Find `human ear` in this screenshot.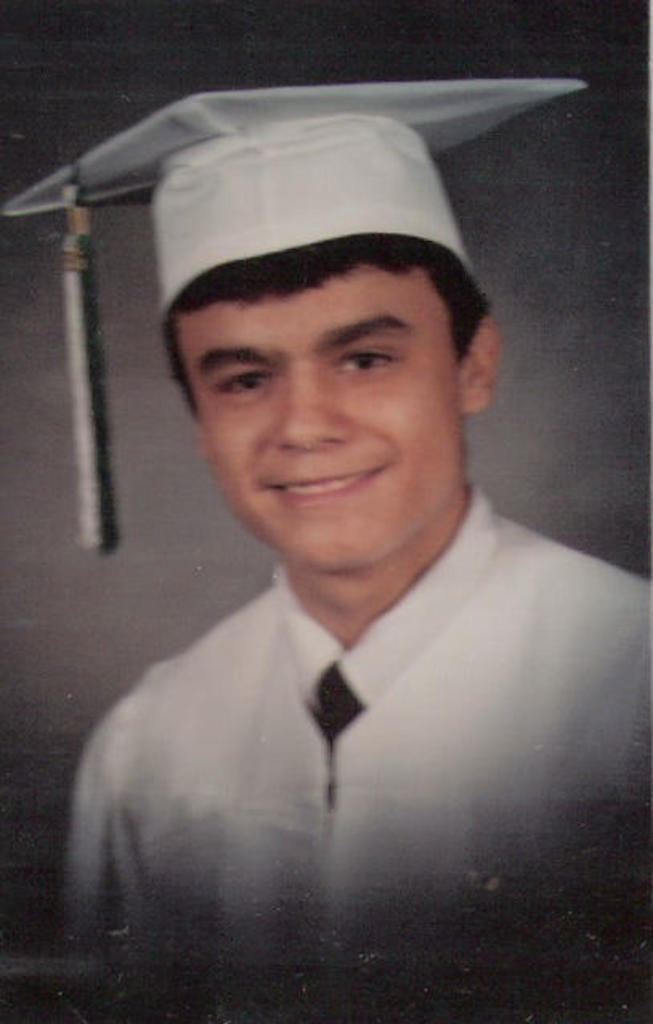
The bounding box for `human ear` is rect(454, 318, 499, 414).
